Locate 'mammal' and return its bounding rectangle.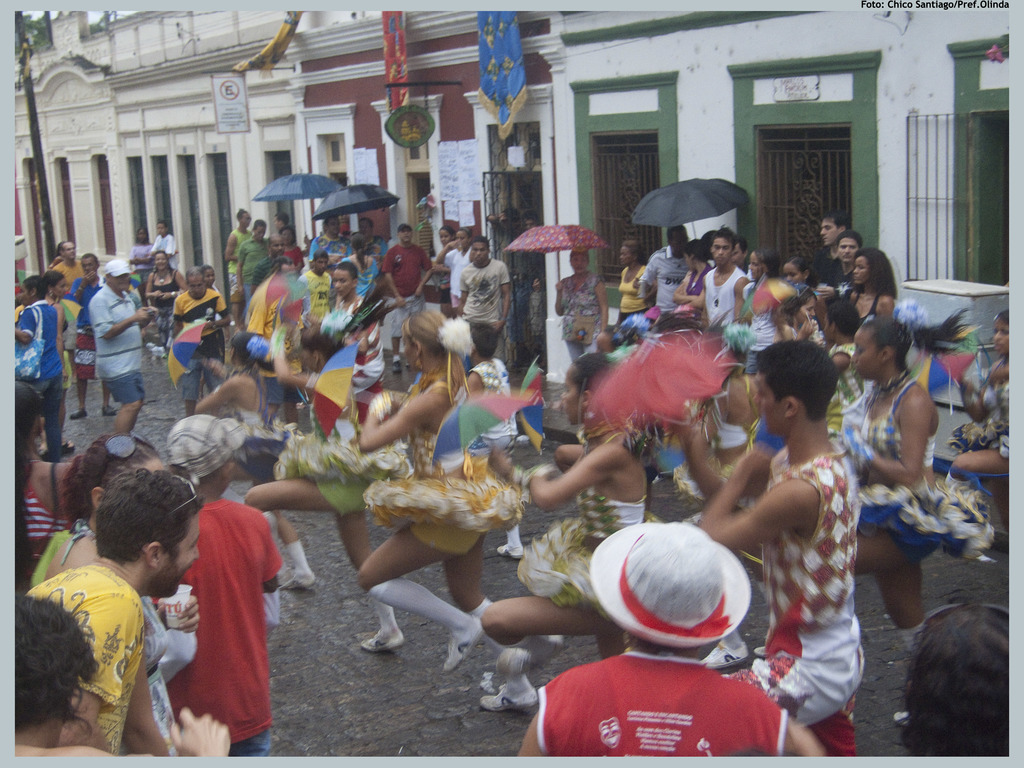
x1=233 y1=223 x2=275 y2=315.
